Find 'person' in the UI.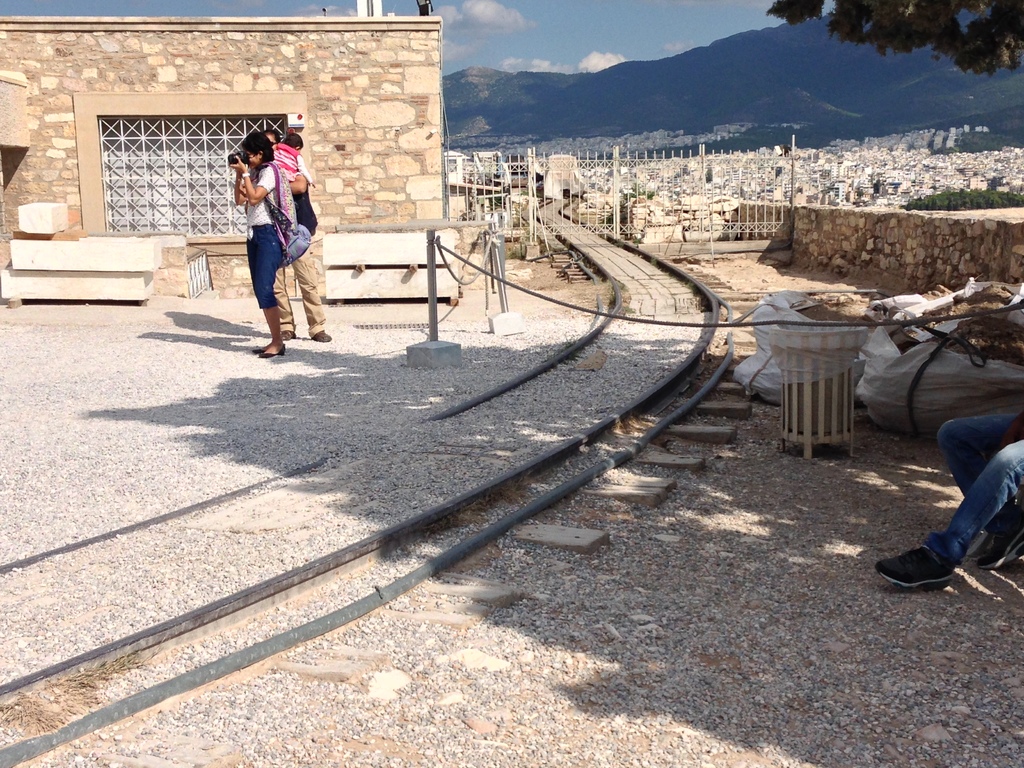
UI element at 879/406/1023/585.
